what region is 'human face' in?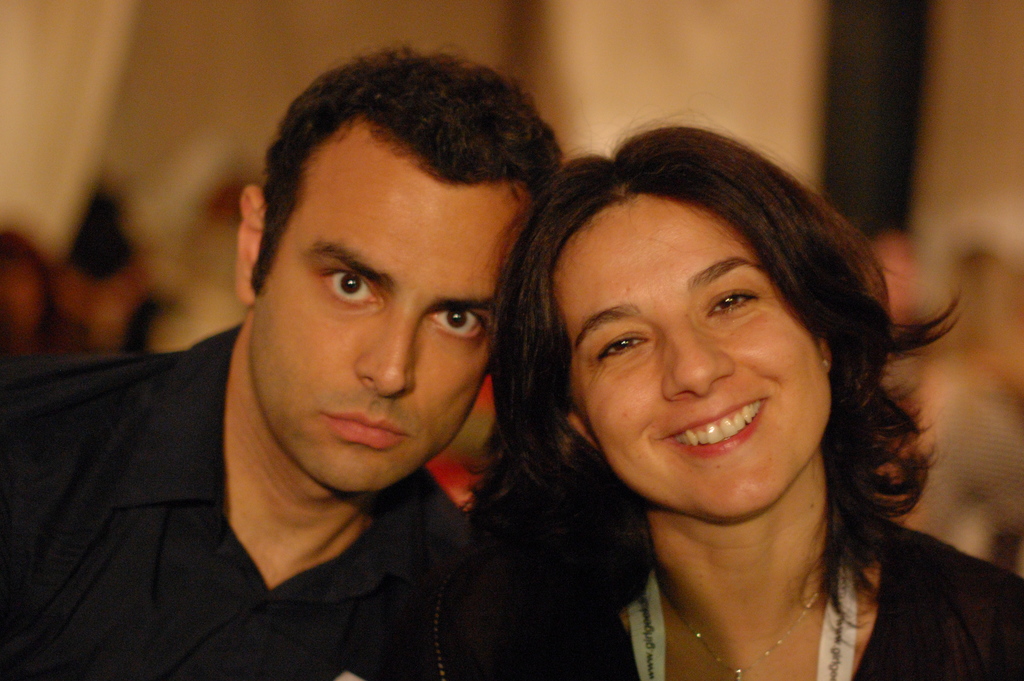
bbox=[564, 191, 830, 521].
